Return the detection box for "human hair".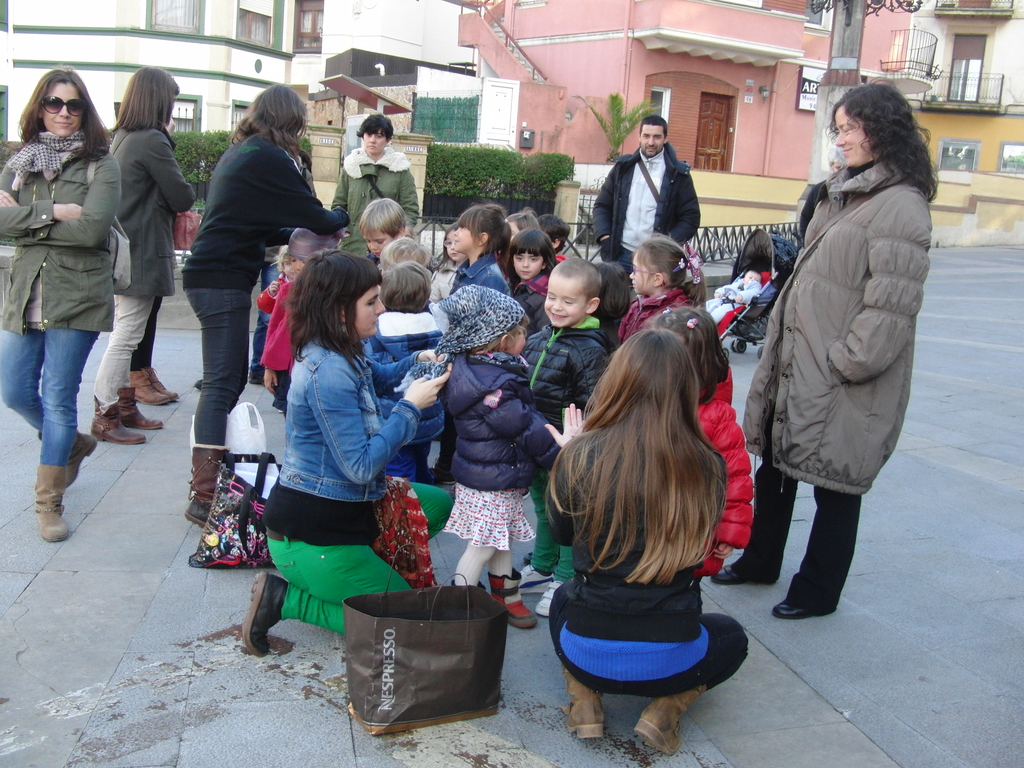
x1=228 y1=82 x2=309 y2=166.
